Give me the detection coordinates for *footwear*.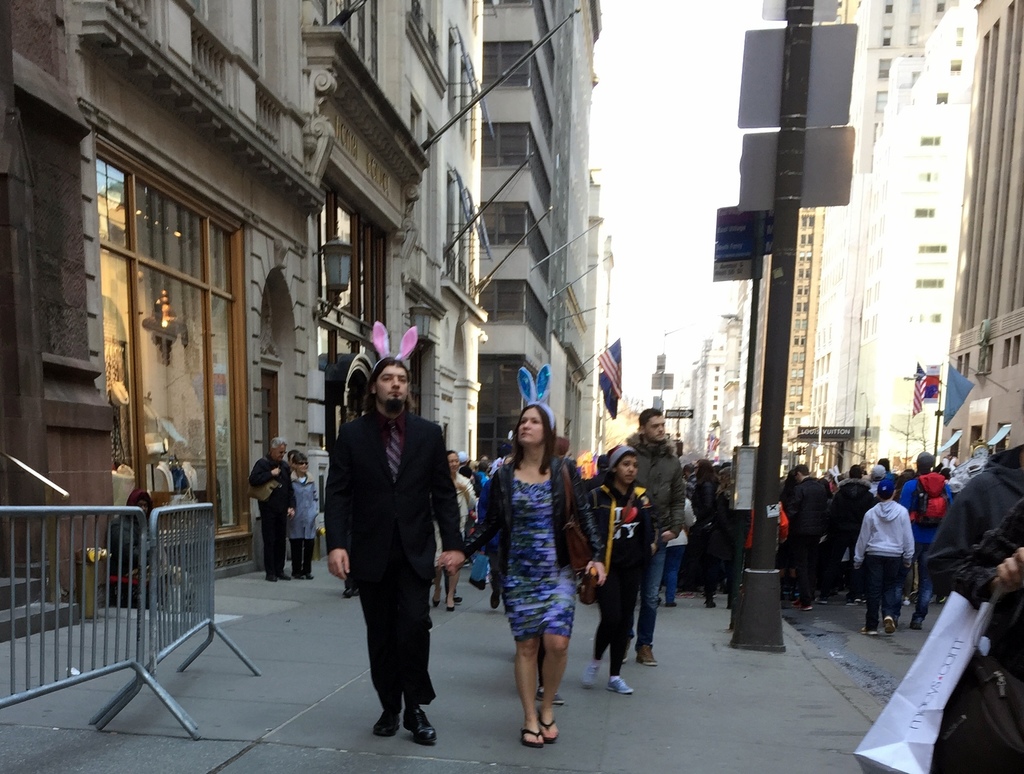
<box>445,604,454,613</box>.
